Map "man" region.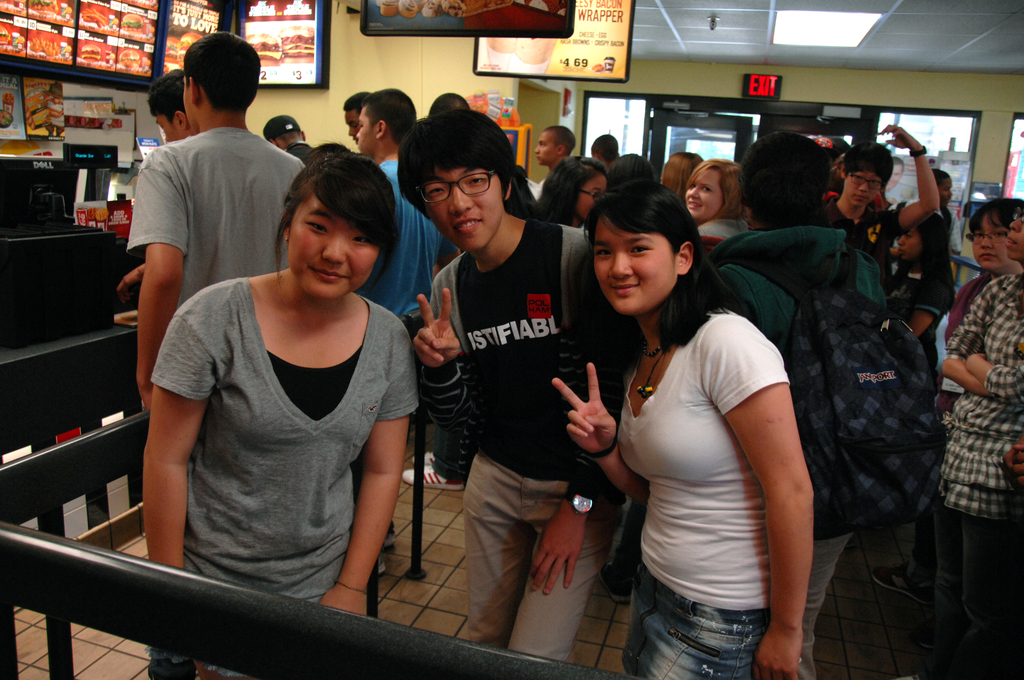
Mapped to {"x1": 346, "y1": 85, "x2": 454, "y2": 392}.
